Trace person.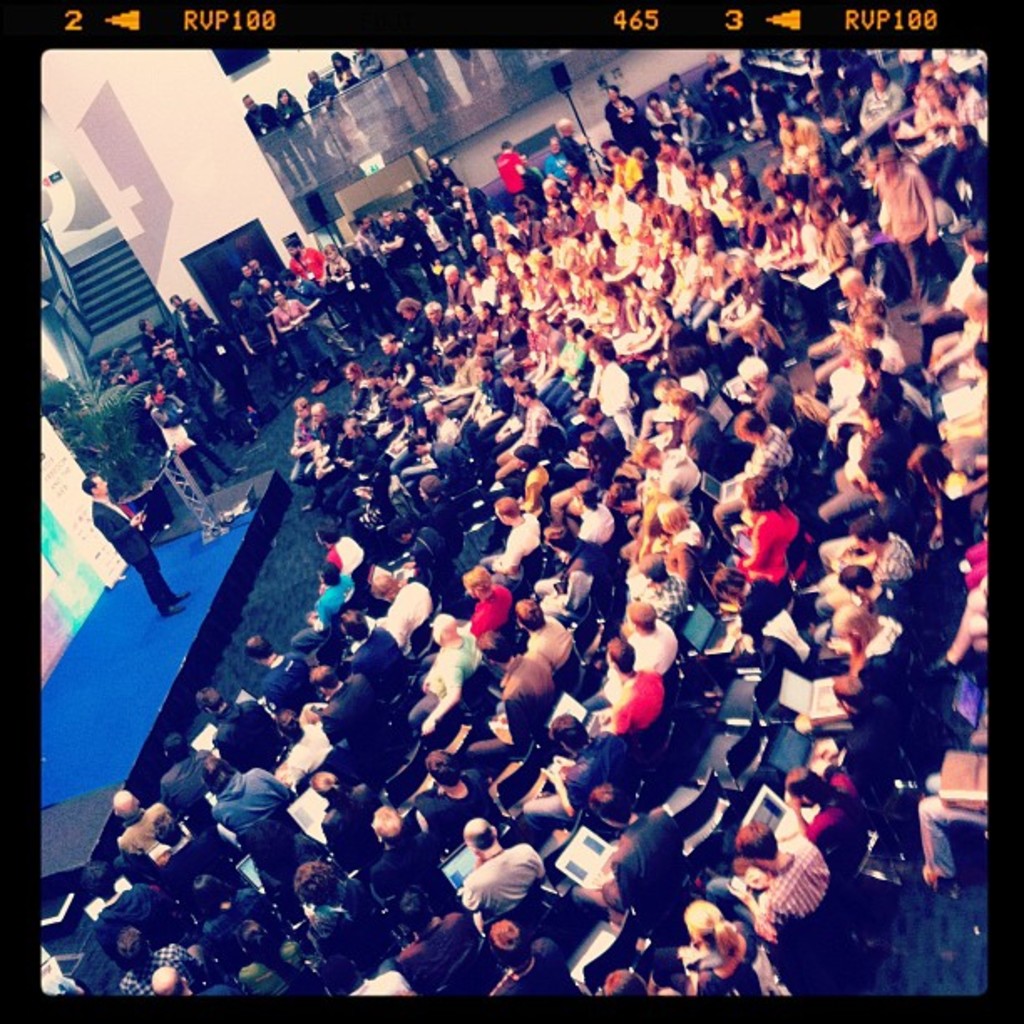
Traced to box=[82, 474, 189, 616].
